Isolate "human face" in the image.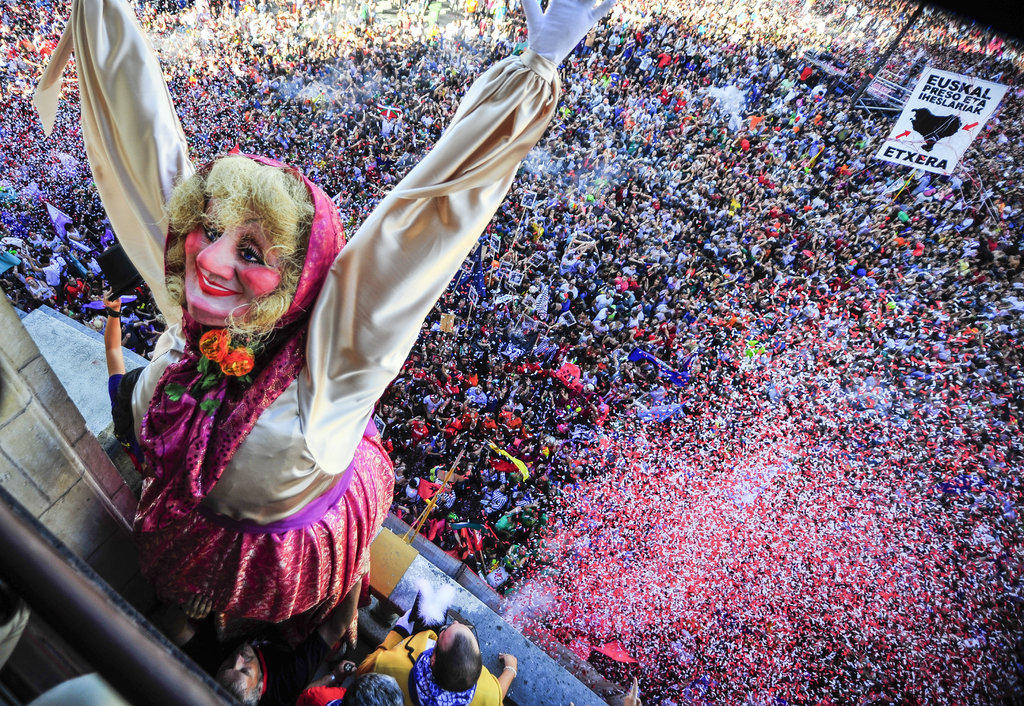
Isolated region: box=[181, 192, 289, 327].
